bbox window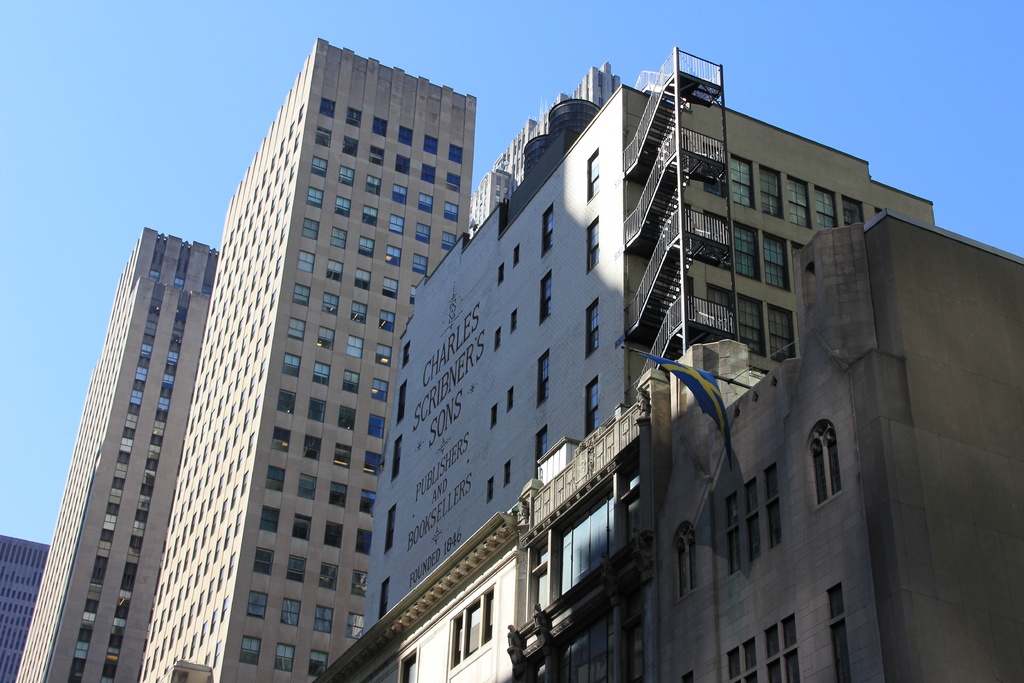
[308,394,326,424]
